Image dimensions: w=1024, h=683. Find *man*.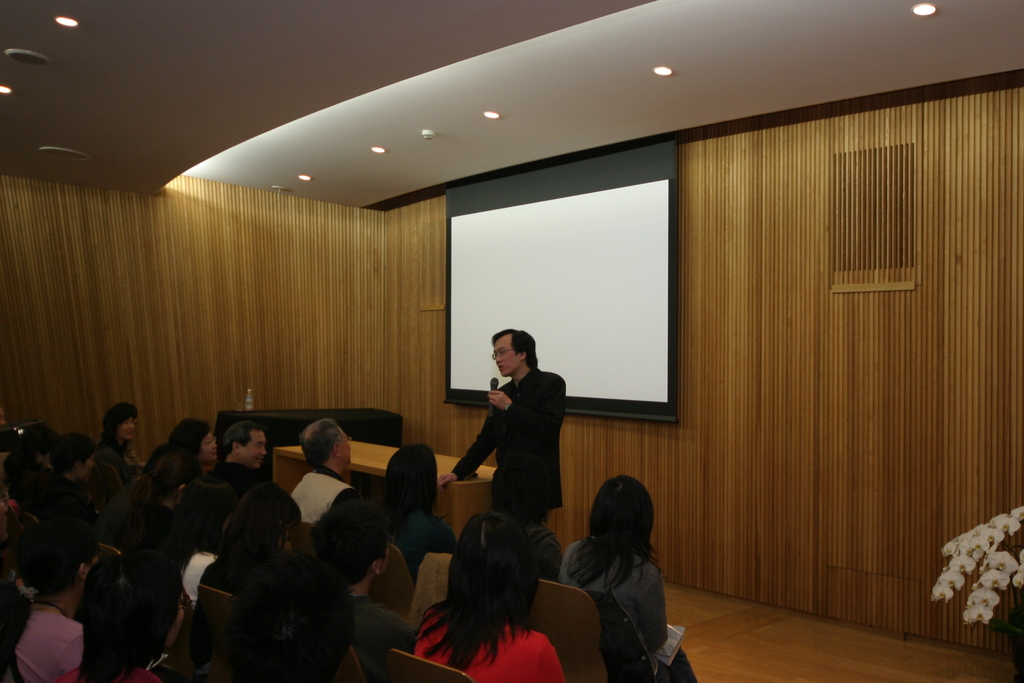
294,420,364,533.
